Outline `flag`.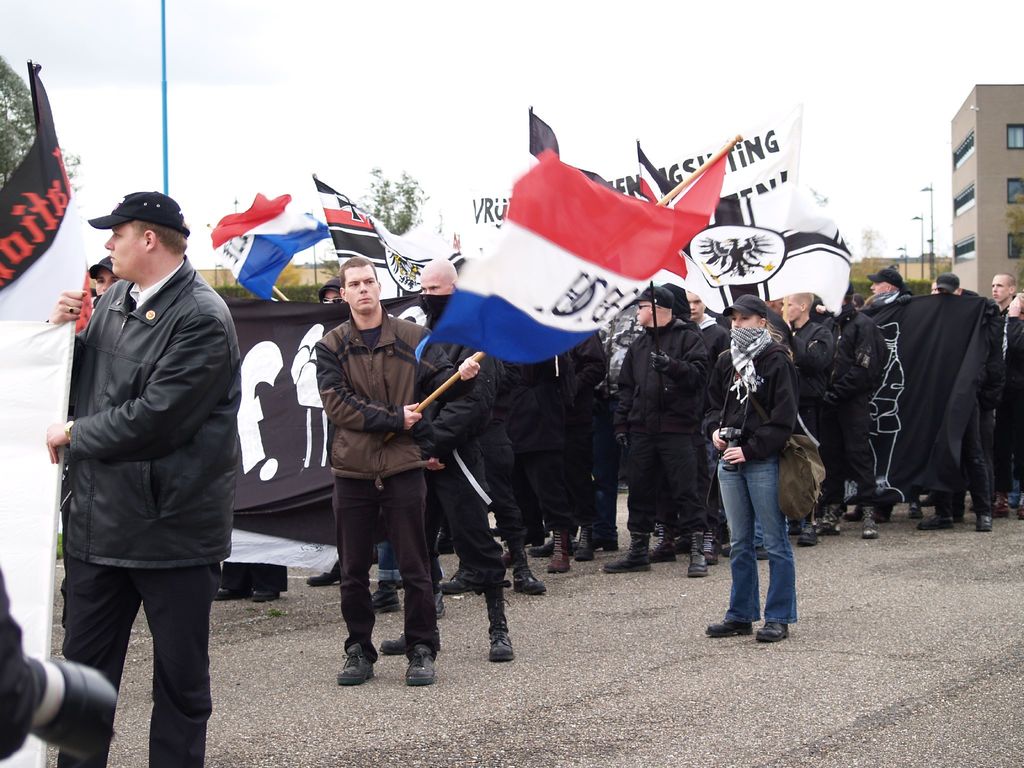
Outline: bbox=(197, 188, 335, 302).
